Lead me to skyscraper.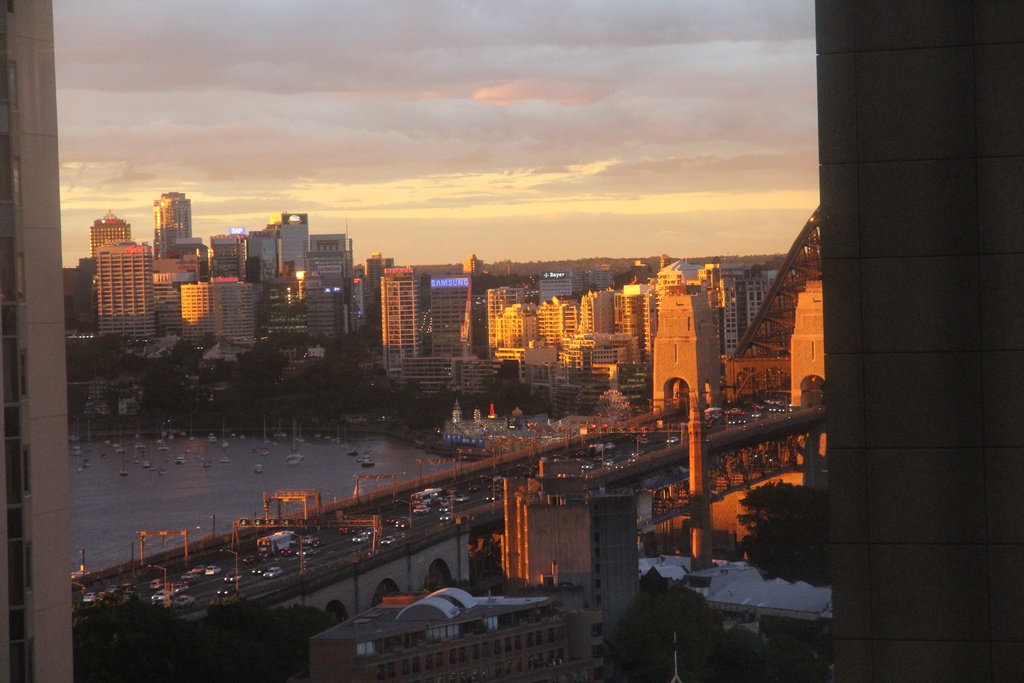
Lead to 156,193,190,260.
